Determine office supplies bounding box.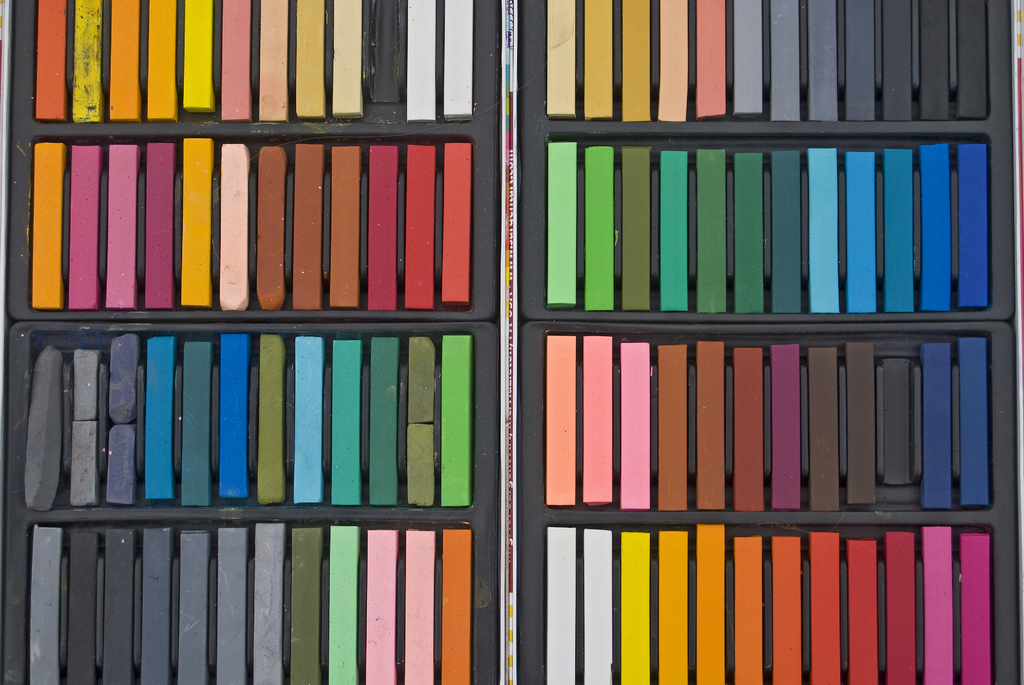
Determined: 54, 0, 100, 121.
